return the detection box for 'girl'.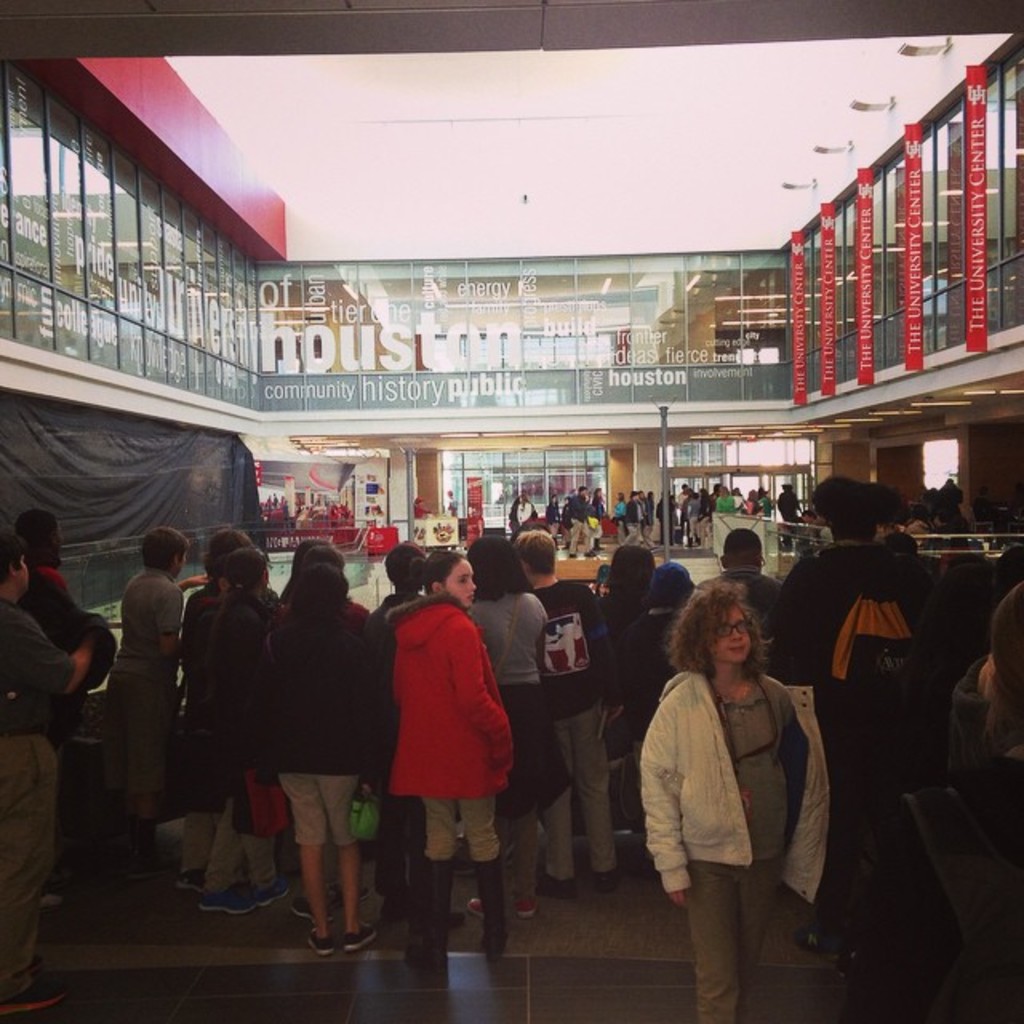
392/549/514/965.
